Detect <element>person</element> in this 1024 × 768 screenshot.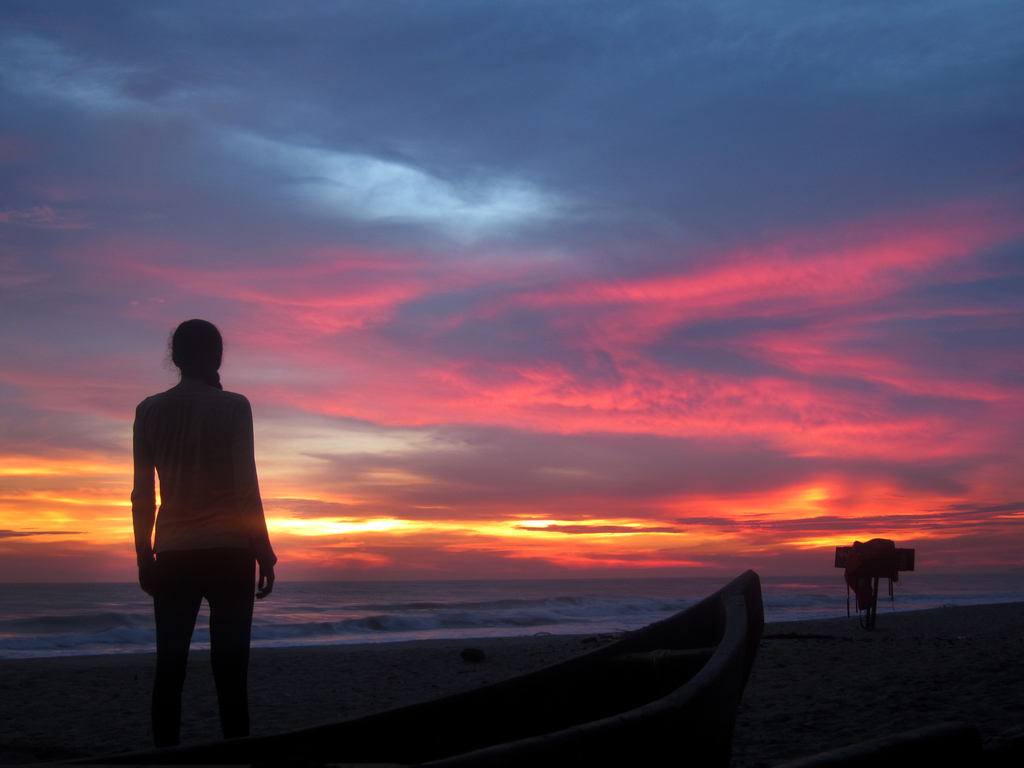
Detection: crop(131, 318, 280, 767).
